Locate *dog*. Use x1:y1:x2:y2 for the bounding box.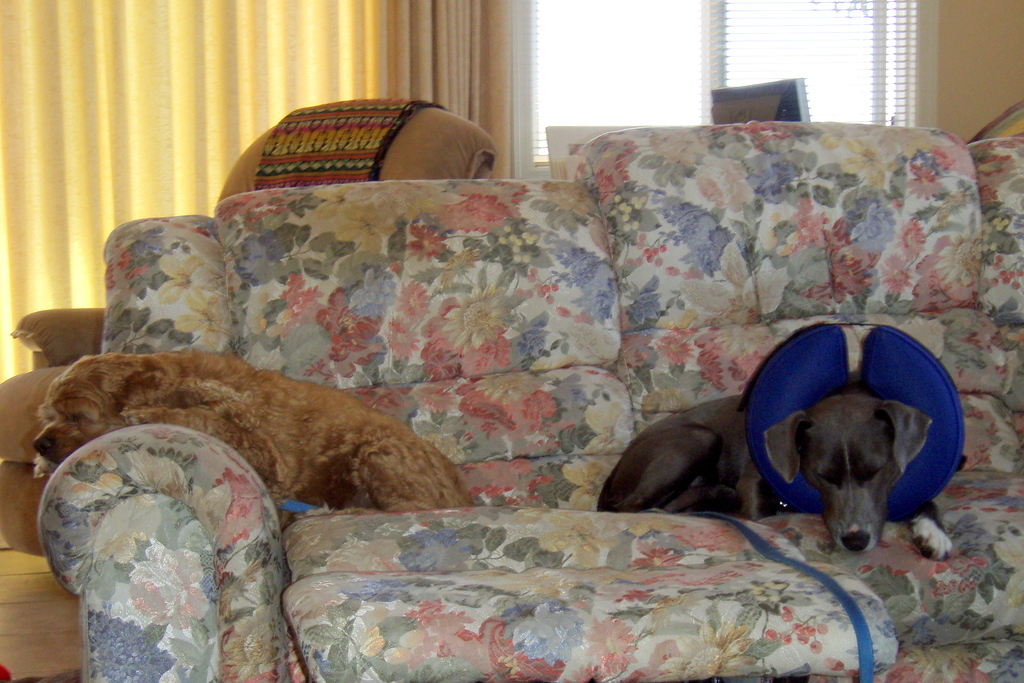
596:394:968:561.
